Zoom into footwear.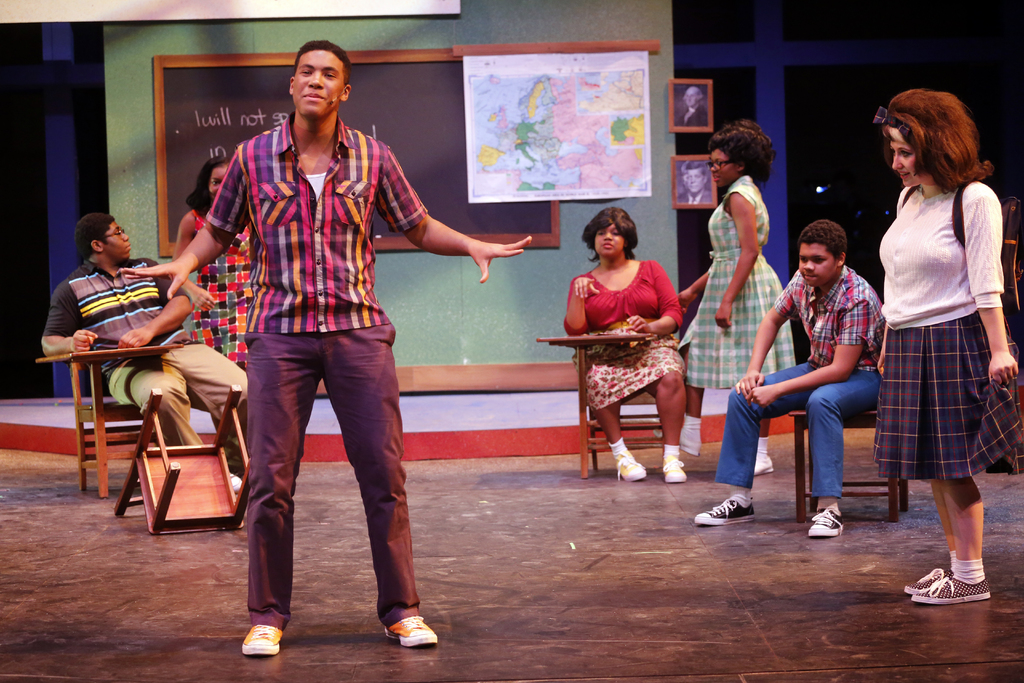
Zoom target: bbox=(692, 498, 760, 525).
